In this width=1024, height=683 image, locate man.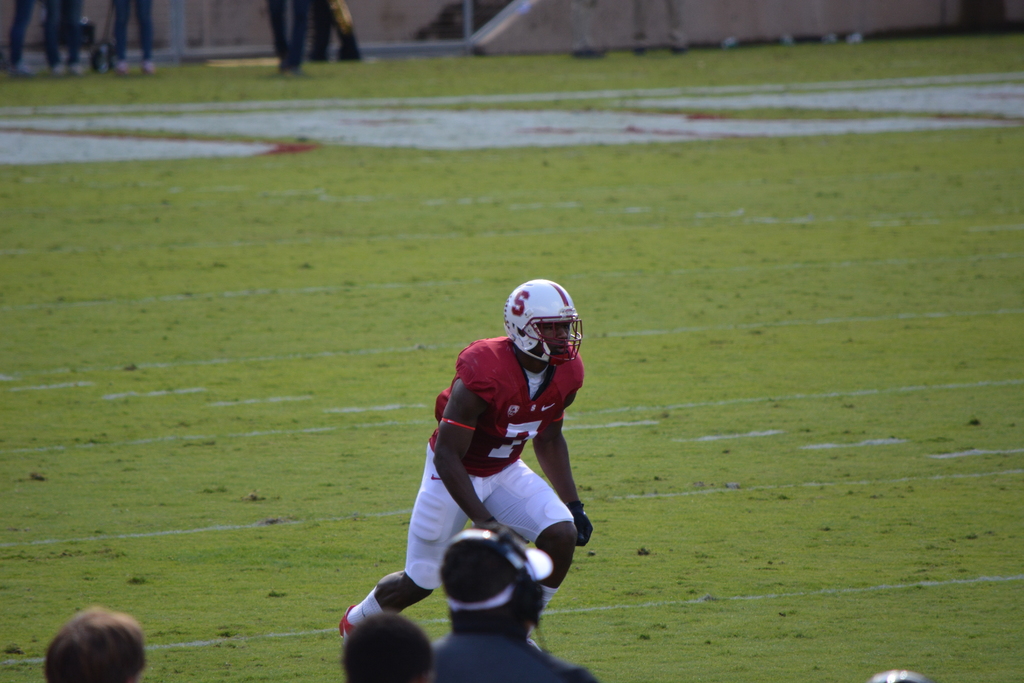
Bounding box: <region>433, 521, 598, 682</region>.
